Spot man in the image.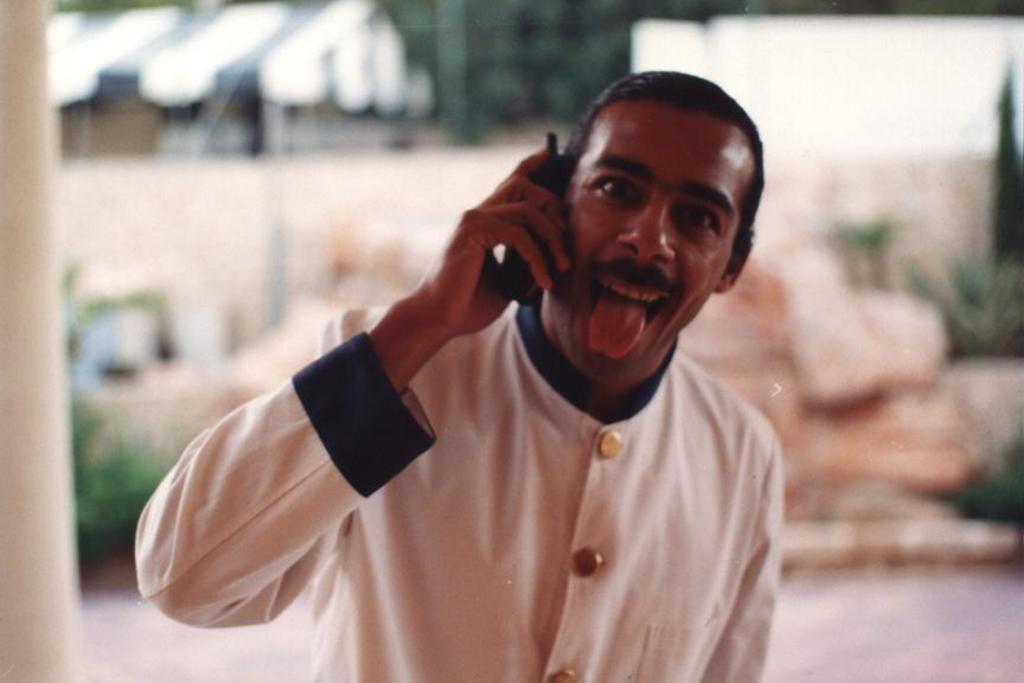
man found at (left=207, top=70, right=811, bottom=664).
